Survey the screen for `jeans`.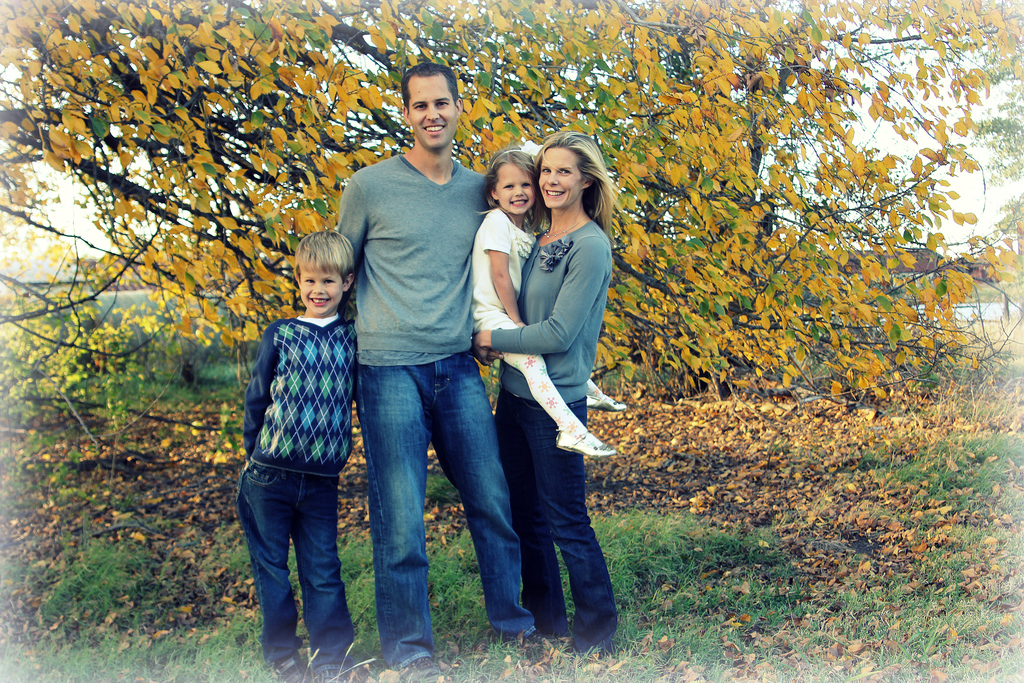
Survey found: 238:456:346:671.
